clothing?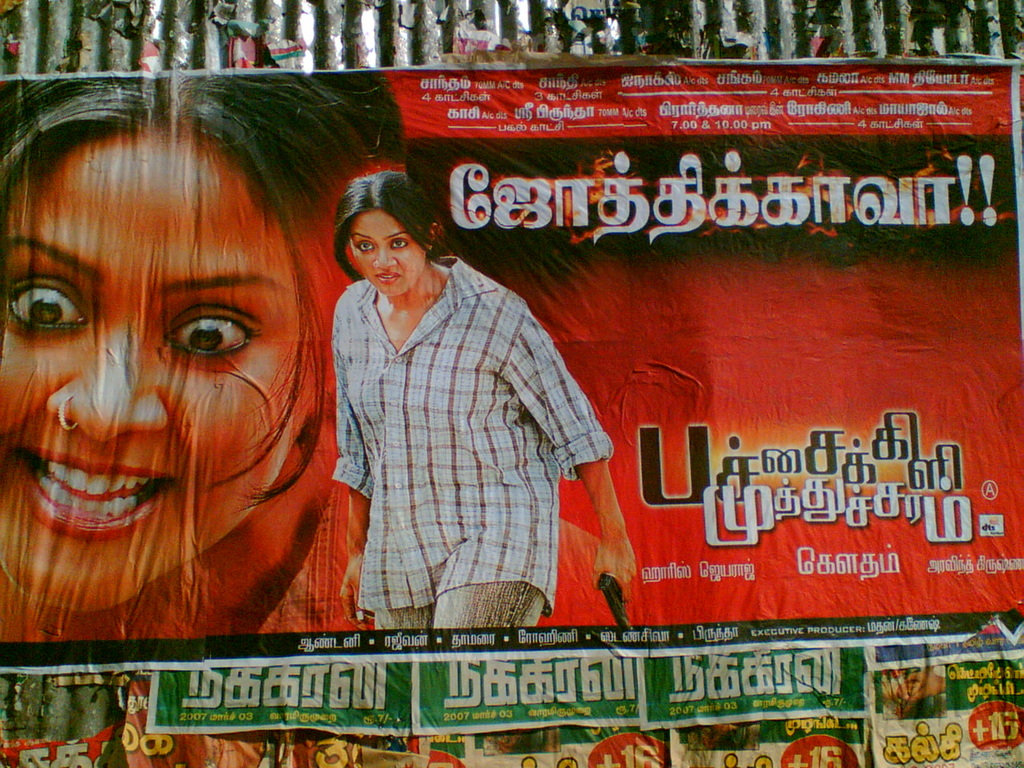
[257, 474, 601, 638]
